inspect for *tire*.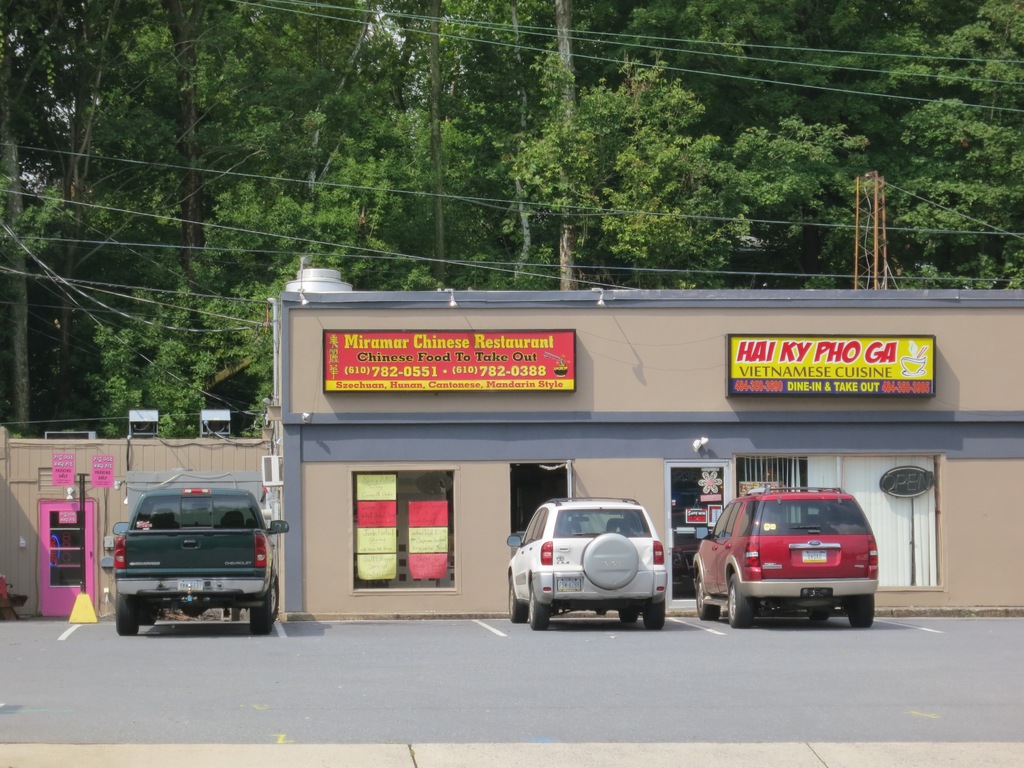
Inspection: select_region(618, 607, 640, 623).
